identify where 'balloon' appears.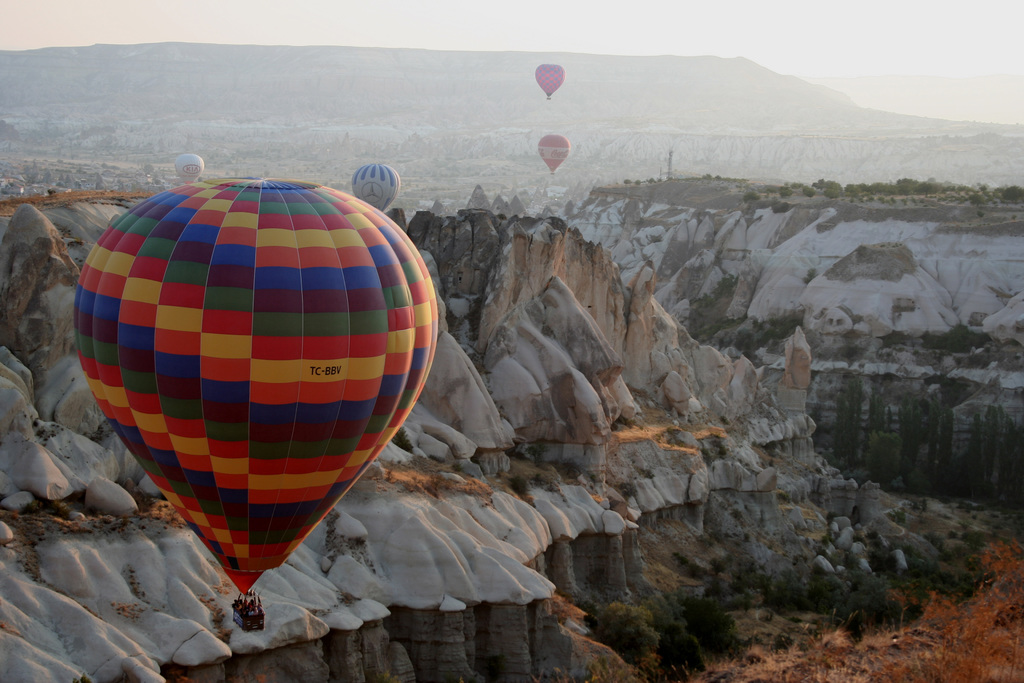
Appears at [left=170, top=152, right=203, bottom=186].
